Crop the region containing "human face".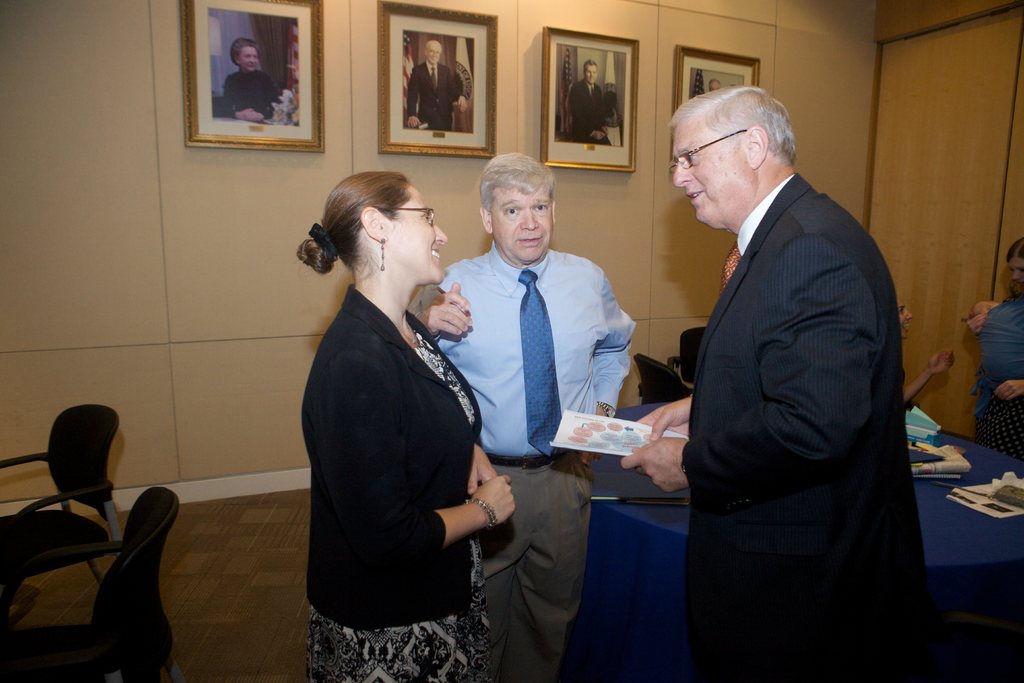
Crop region: bbox=[713, 84, 718, 88].
